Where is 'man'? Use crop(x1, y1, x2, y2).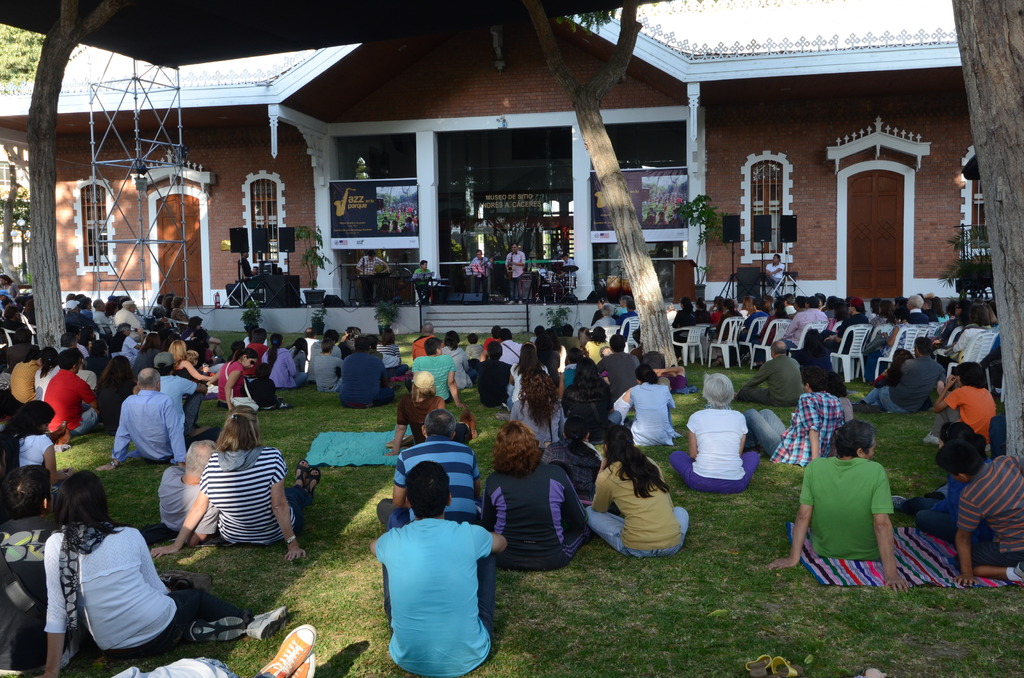
crop(743, 368, 846, 463).
